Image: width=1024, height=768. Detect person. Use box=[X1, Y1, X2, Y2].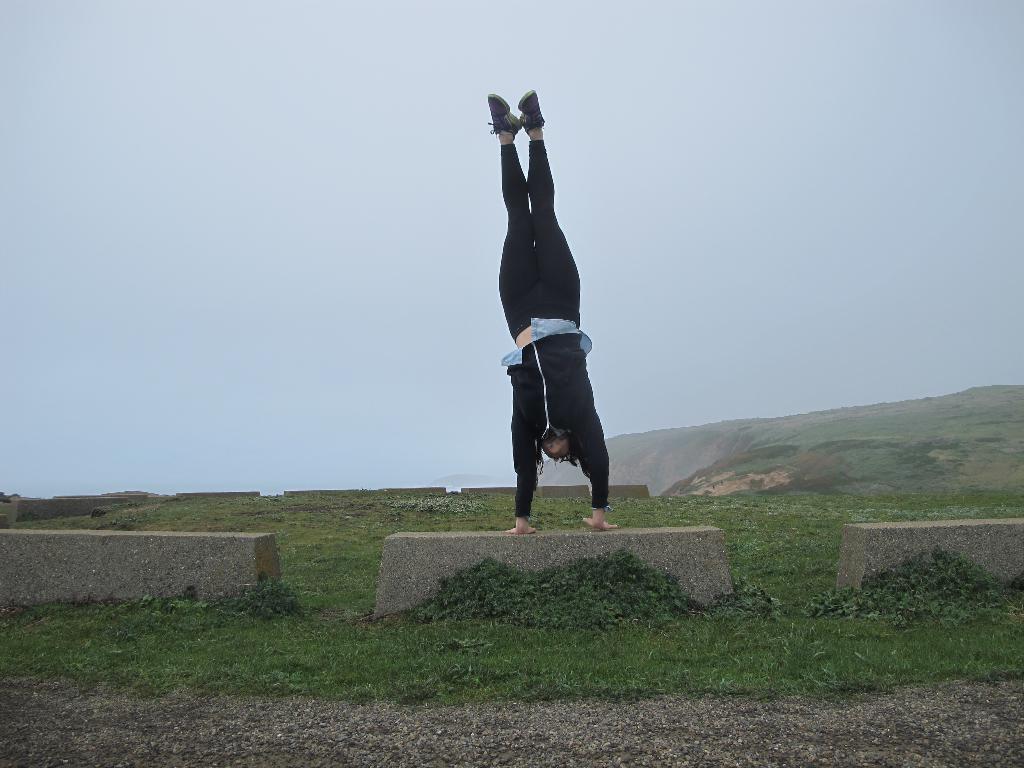
box=[484, 76, 619, 545].
